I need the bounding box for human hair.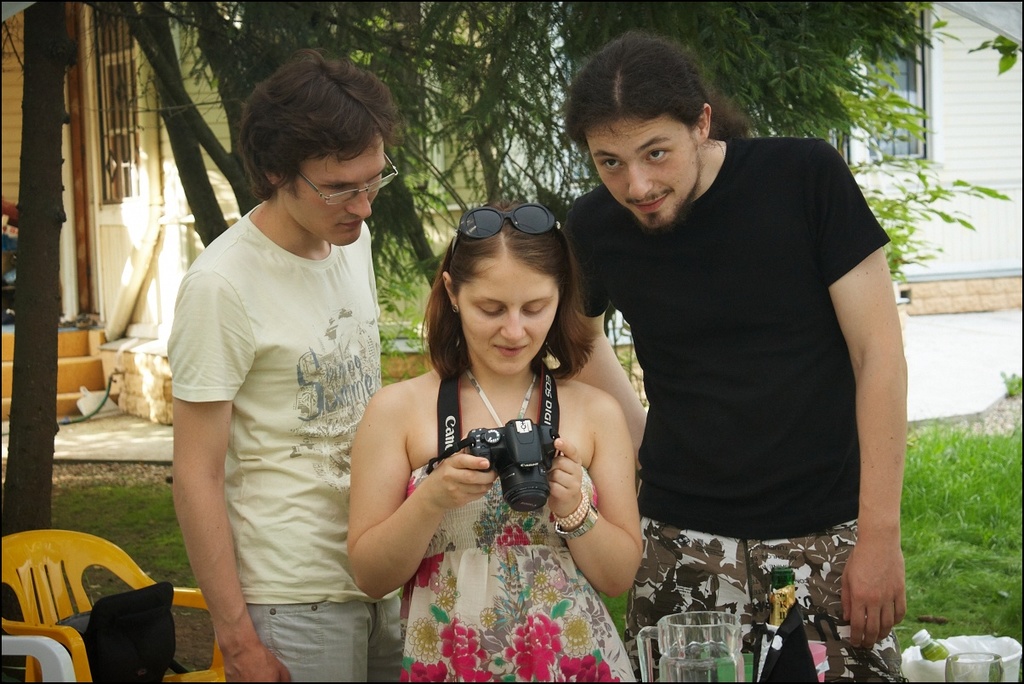
Here it is: box(567, 29, 751, 152).
